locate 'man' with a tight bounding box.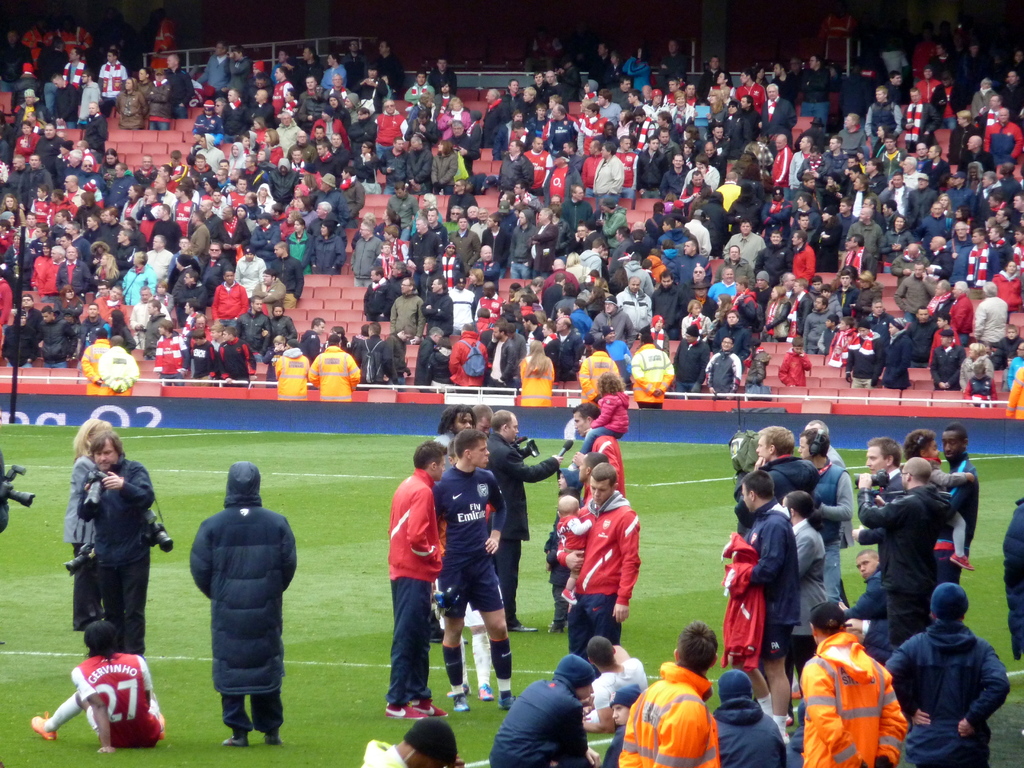
l=305, t=335, r=359, b=406.
